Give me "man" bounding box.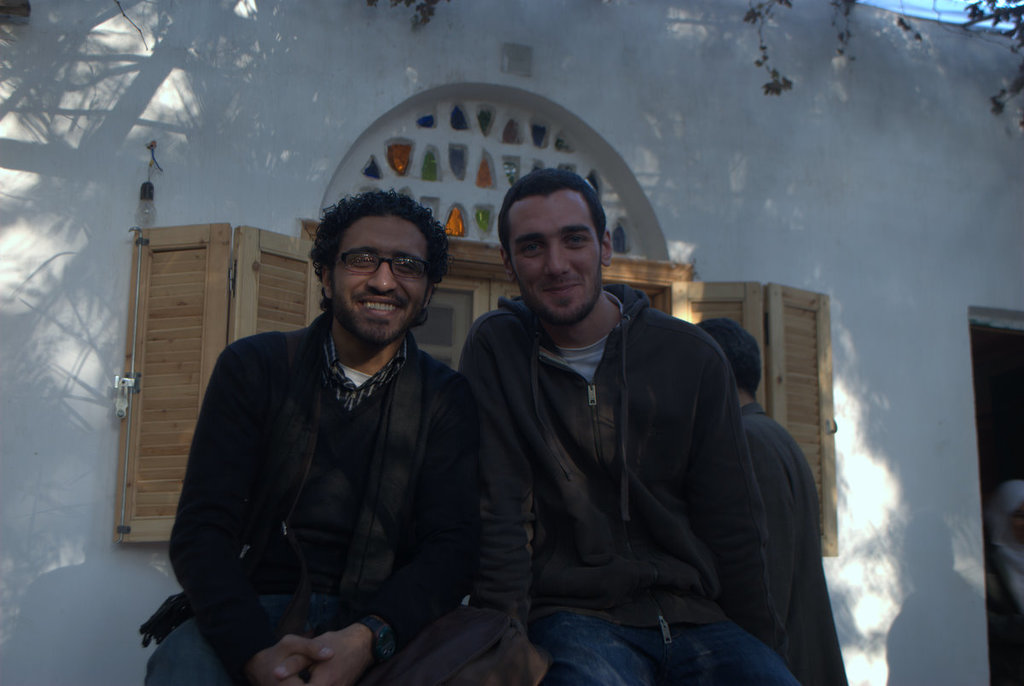
BBox(451, 157, 804, 685).
